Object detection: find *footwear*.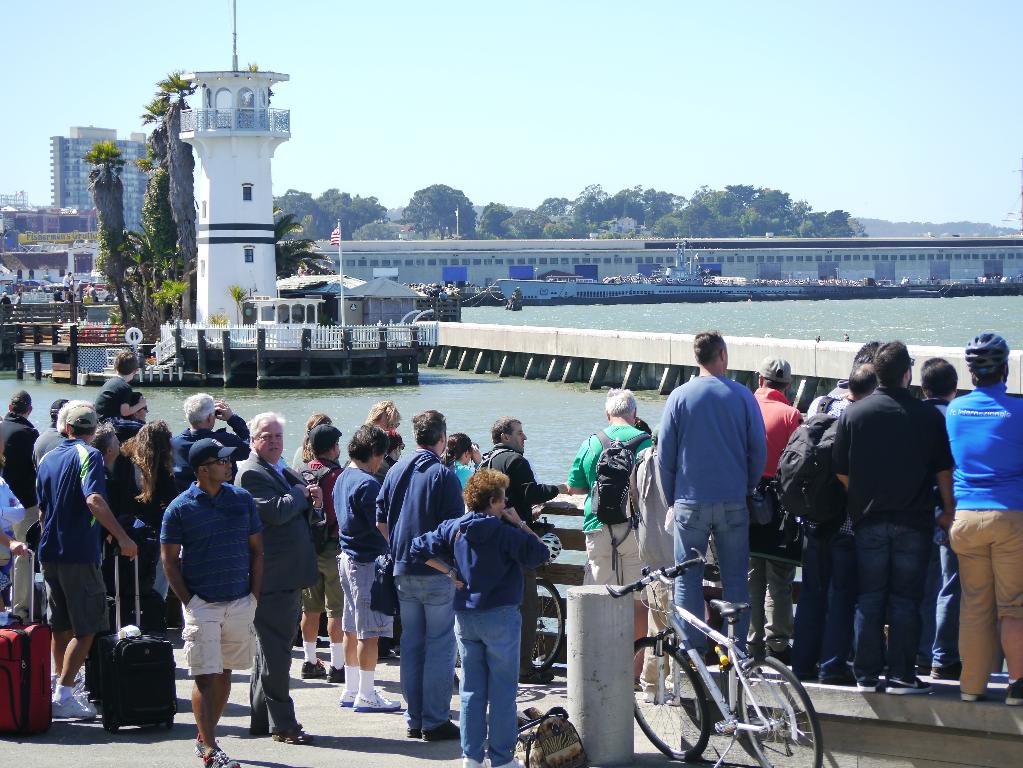
882,675,937,701.
